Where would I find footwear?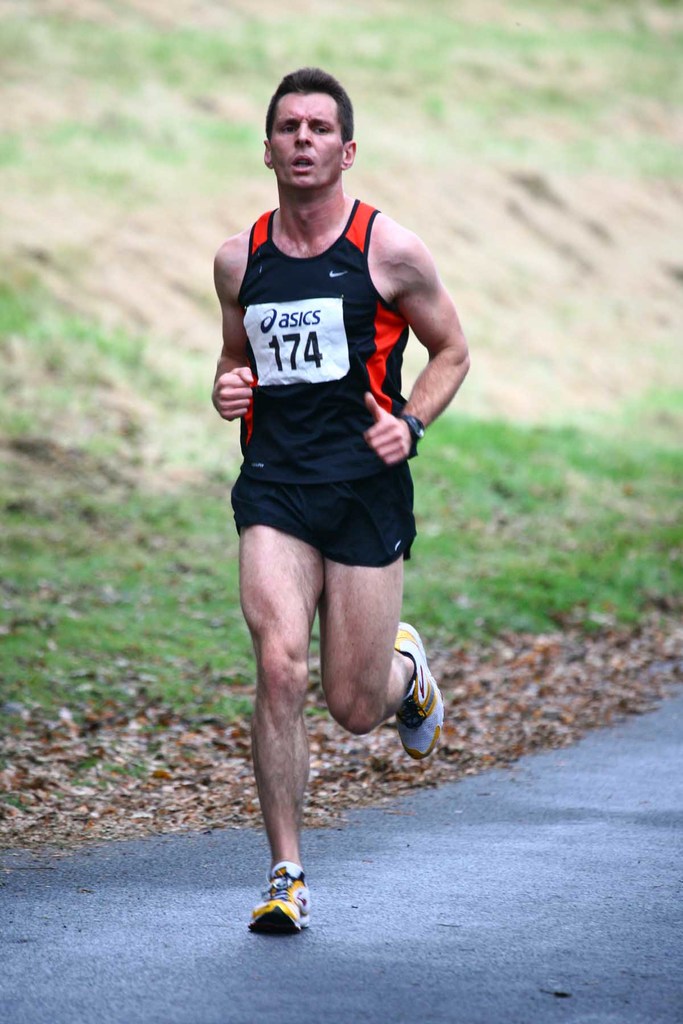
At {"x1": 245, "y1": 862, "x2": 308, "y2": 925}.
